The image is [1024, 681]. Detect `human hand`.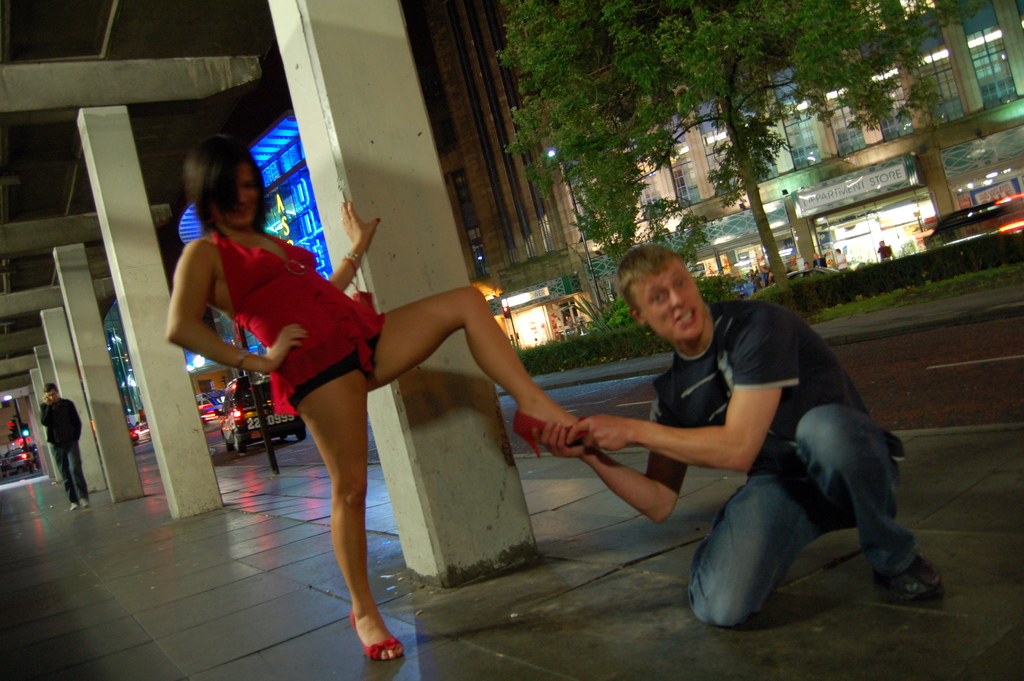
Detection: bbox=(340, 201, 380, 249).
